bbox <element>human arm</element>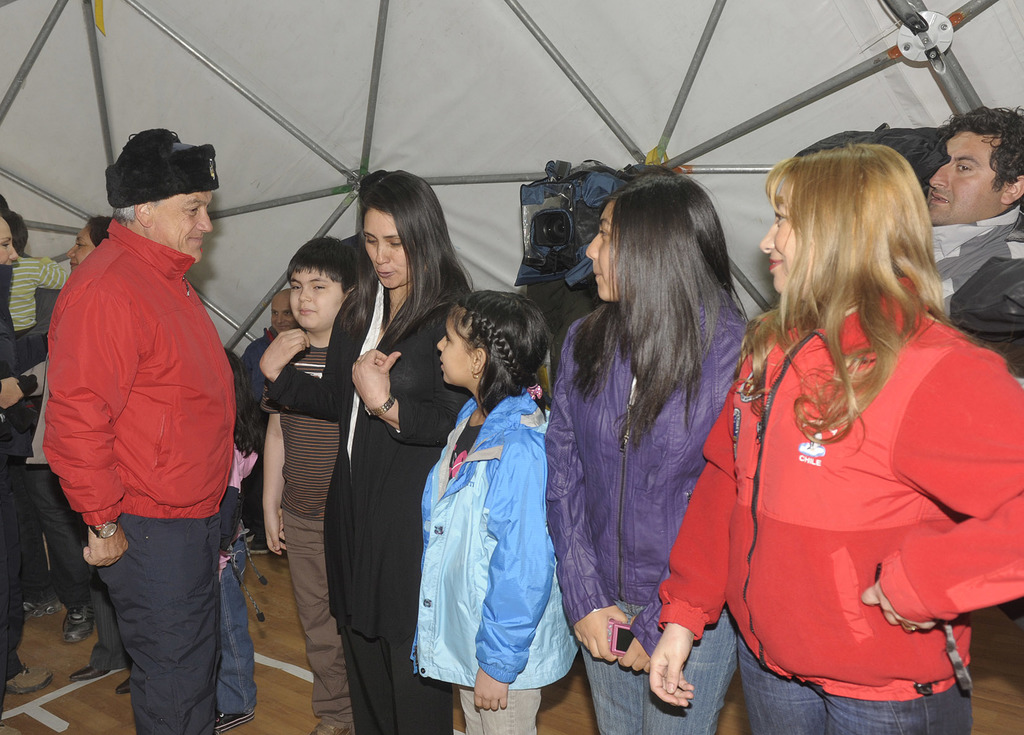
select_region(616, 304, 723, 679)
